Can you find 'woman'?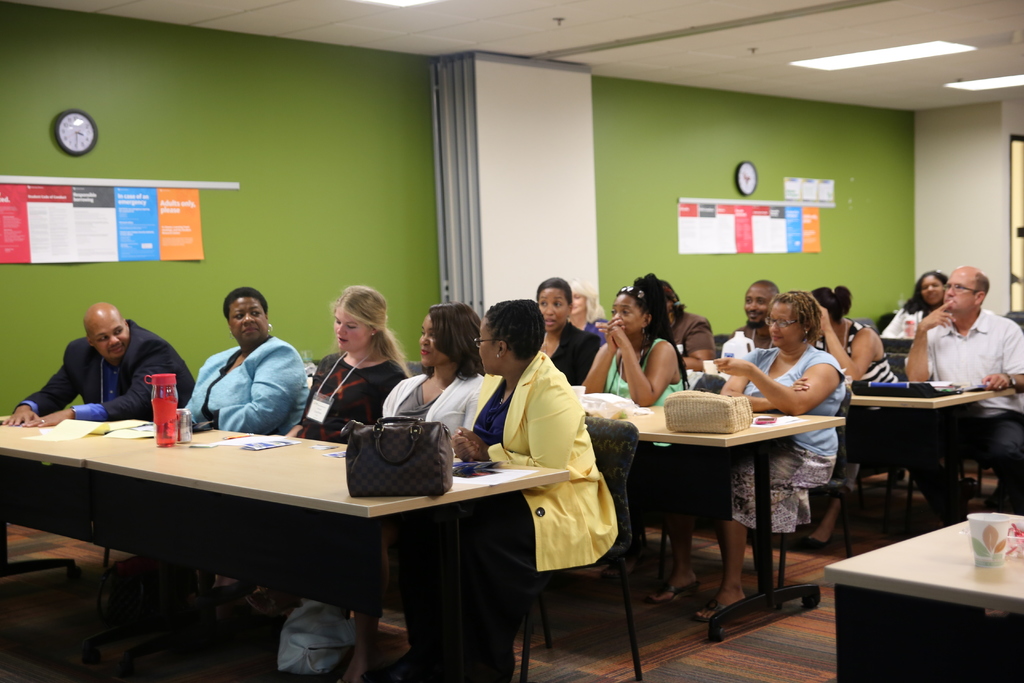
Yes, bounding box: <region>396, 300, 617, 678</region>.
